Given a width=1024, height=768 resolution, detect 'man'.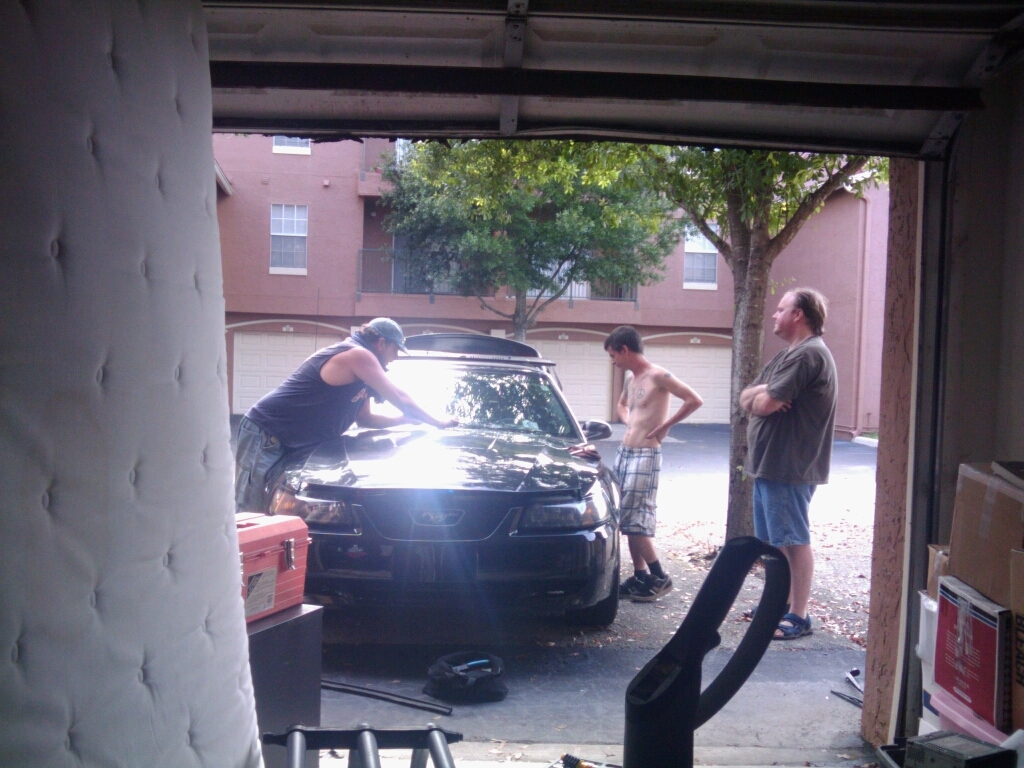
locate(604, 321, 703, 606).
